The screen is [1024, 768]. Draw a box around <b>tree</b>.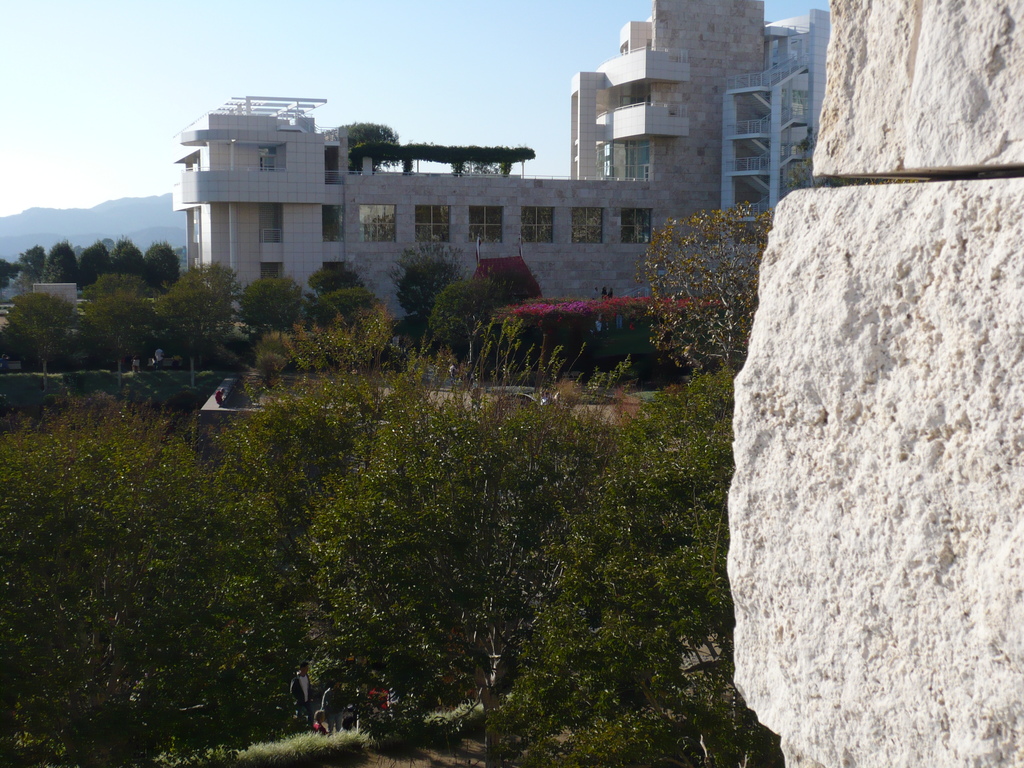
(x1=75, y1=242, x2=112, y2=299).
